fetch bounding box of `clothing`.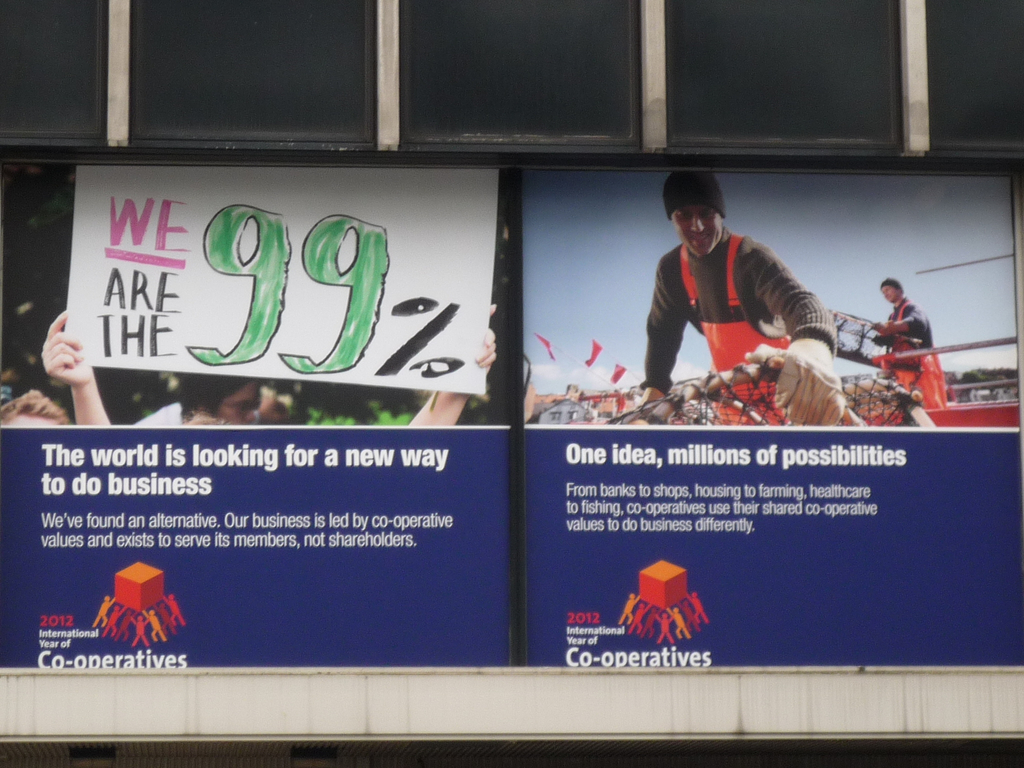
Bbox: box=[639, 195, 833, 390].
